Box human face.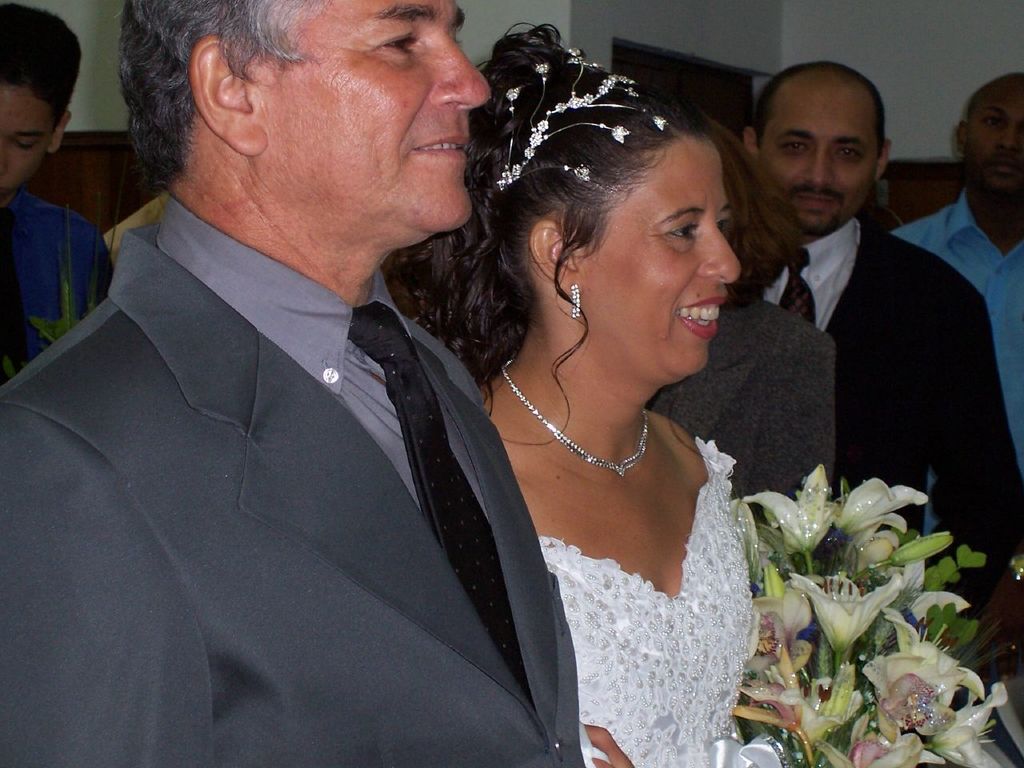
Rect(759, 81, 886, 233).
